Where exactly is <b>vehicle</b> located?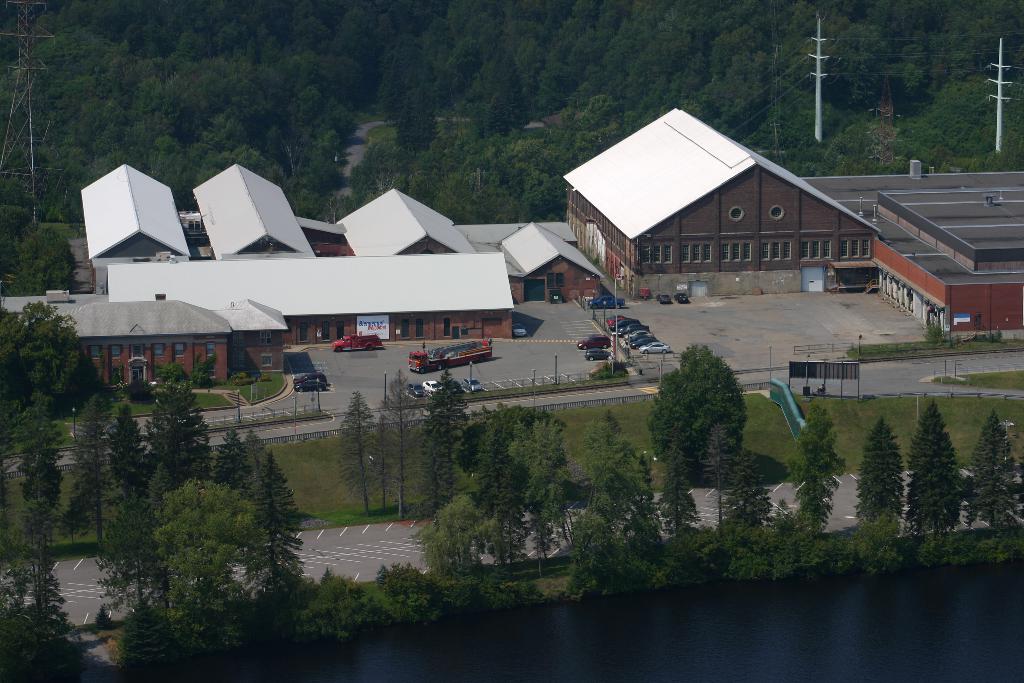
Its bounding box is crop(296, 369, 328, 386).
